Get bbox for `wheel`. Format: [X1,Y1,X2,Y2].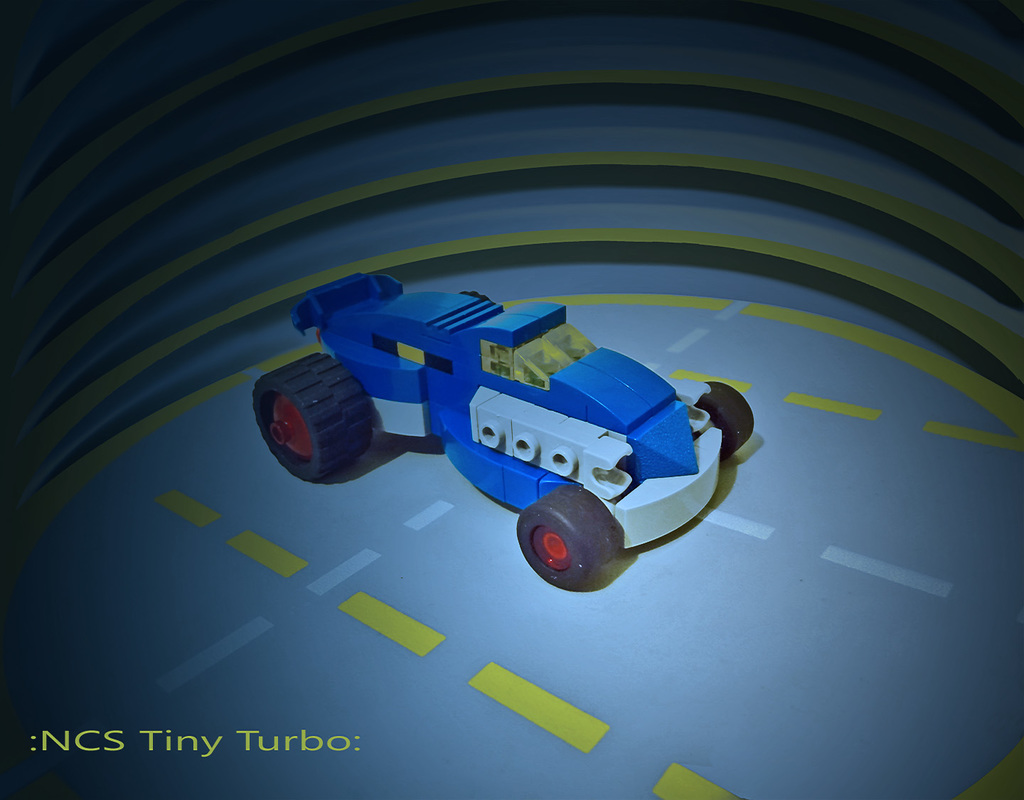
[695,380,754,460].
